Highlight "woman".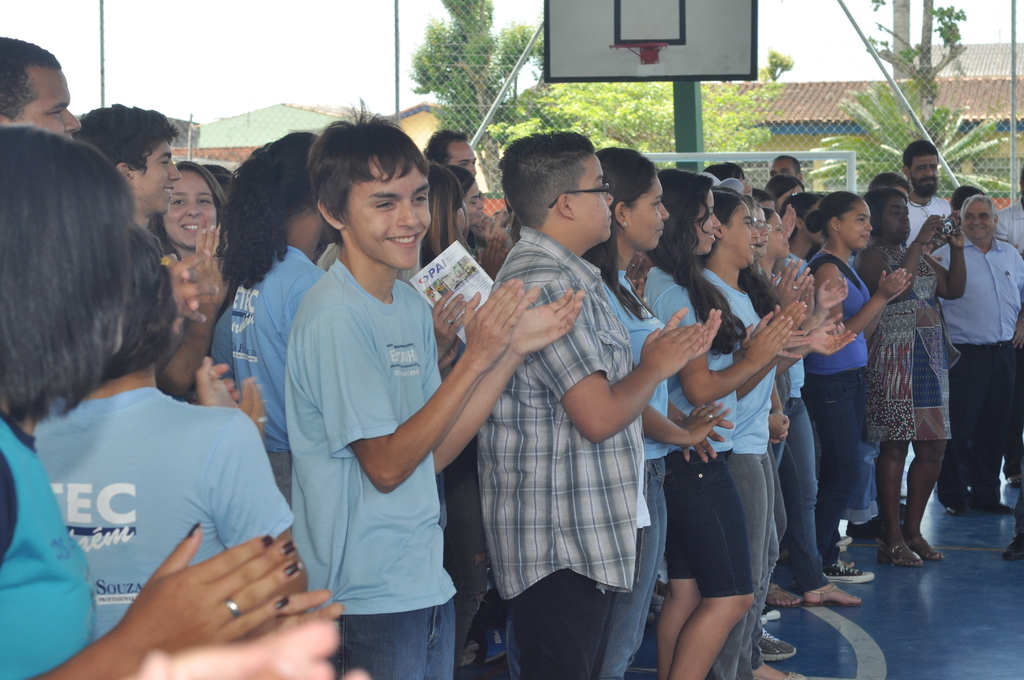
Highlighted region: left=755, top=209, right=812, bottom=313.
